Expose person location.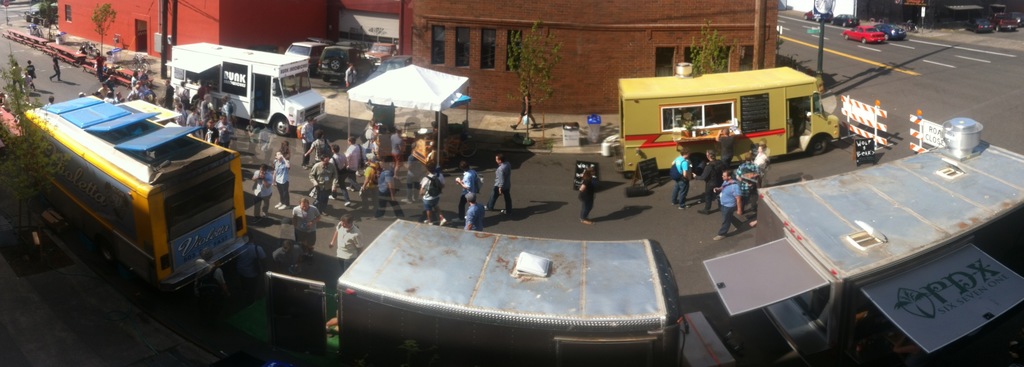
Exposed at (44, 94, 56, 105).
